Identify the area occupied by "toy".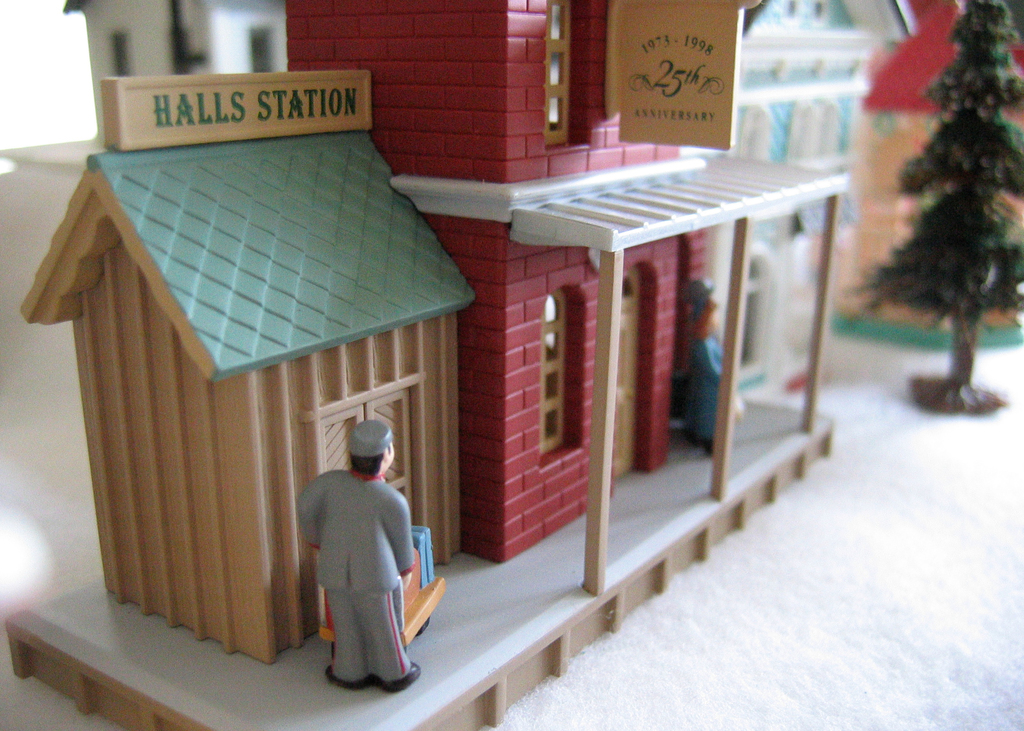
Area: locate(674, 283, 745, 449).
